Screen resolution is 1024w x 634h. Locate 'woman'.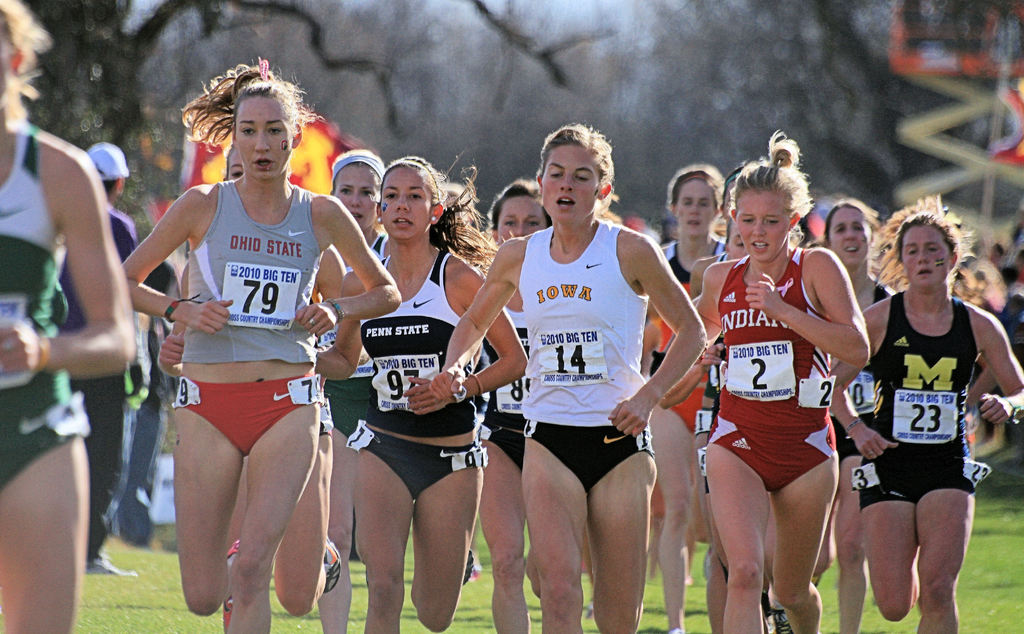
bbox(426, 116, 711, 631).
